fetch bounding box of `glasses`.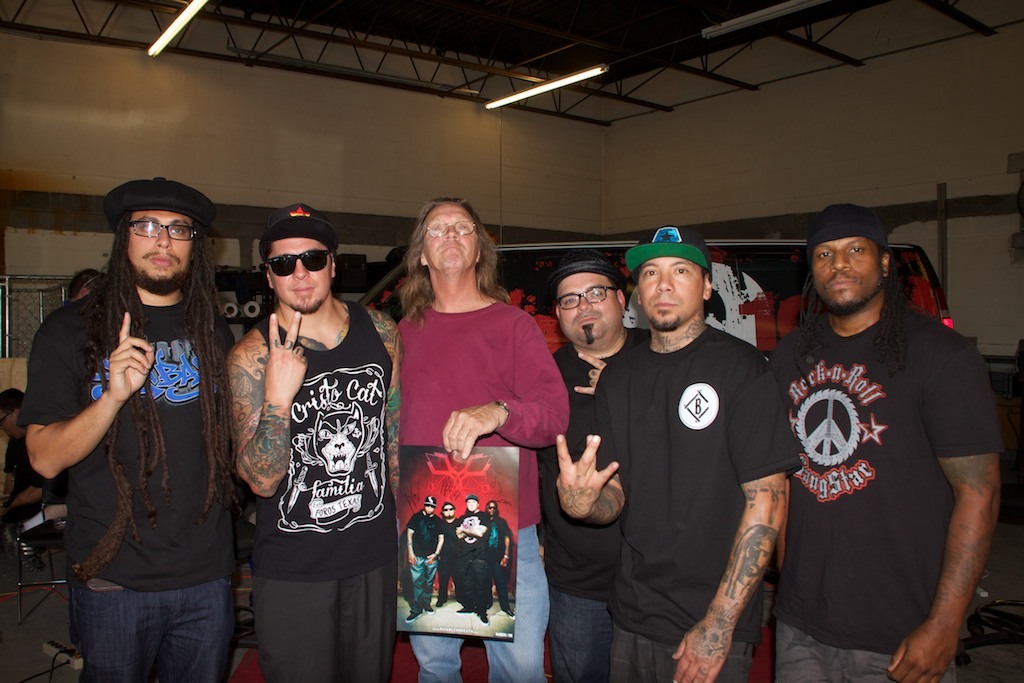
Bbox: box=[420, 217, 481, 238].
